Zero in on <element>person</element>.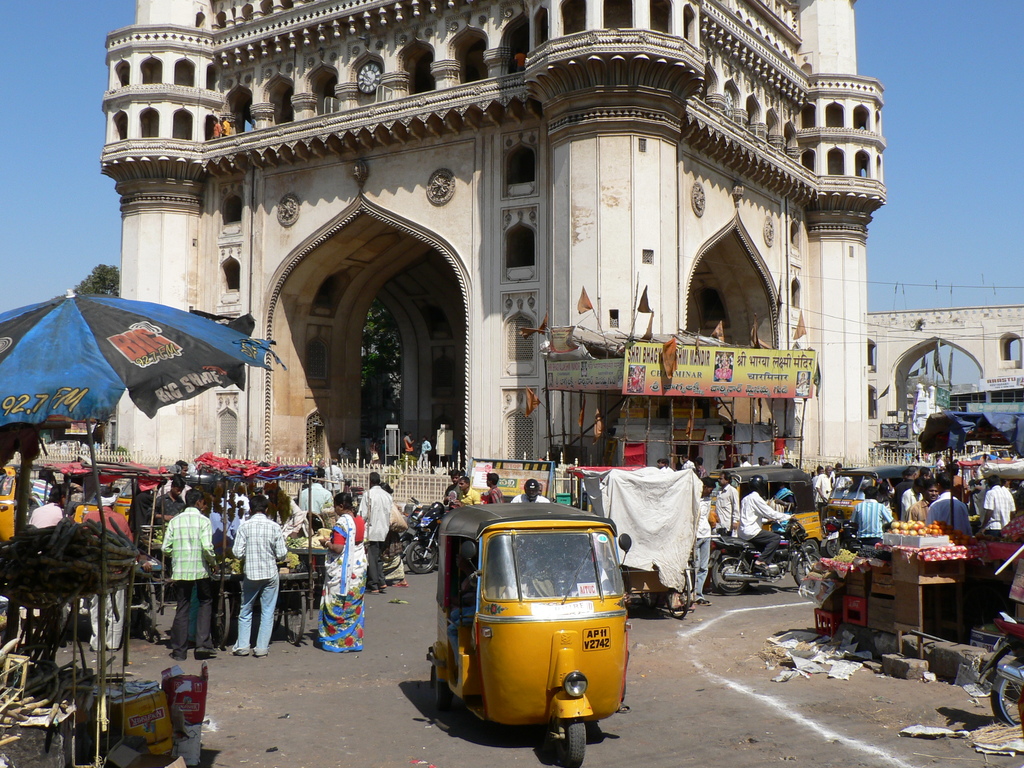
Zeroed in: box(846, 482, 896, 540).
